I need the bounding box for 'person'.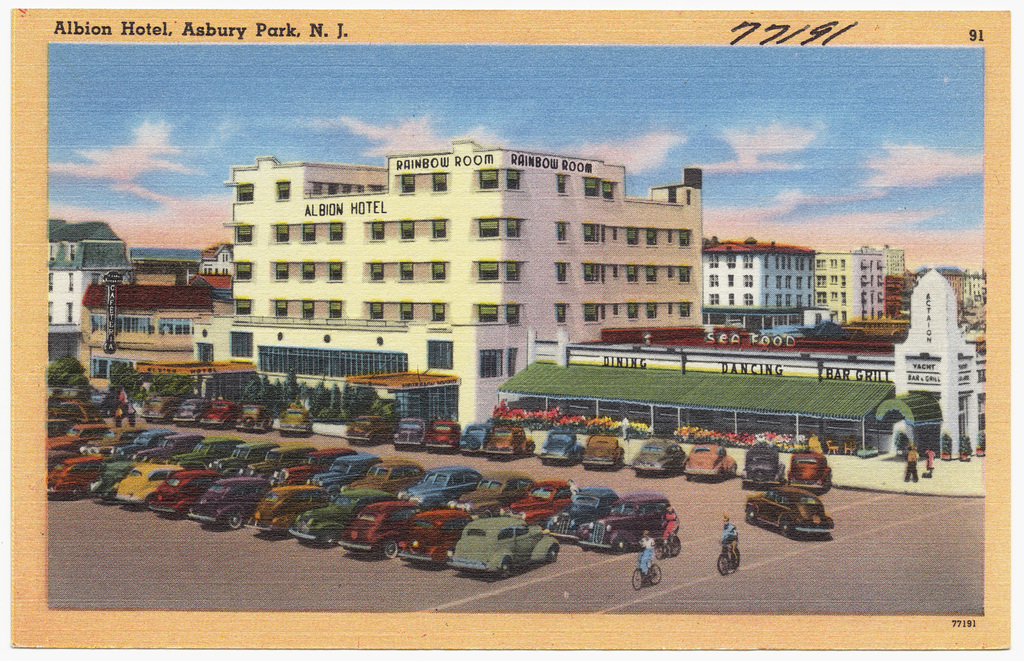
Here it is: BBox(634, 526, 648, 587).
